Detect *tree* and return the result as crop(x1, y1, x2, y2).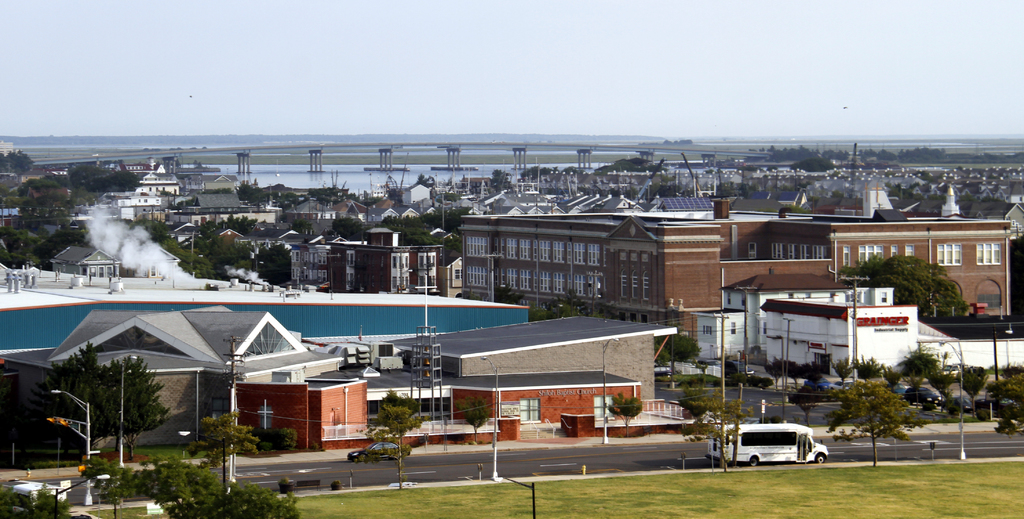
crop(368, 388, 430, 486).
